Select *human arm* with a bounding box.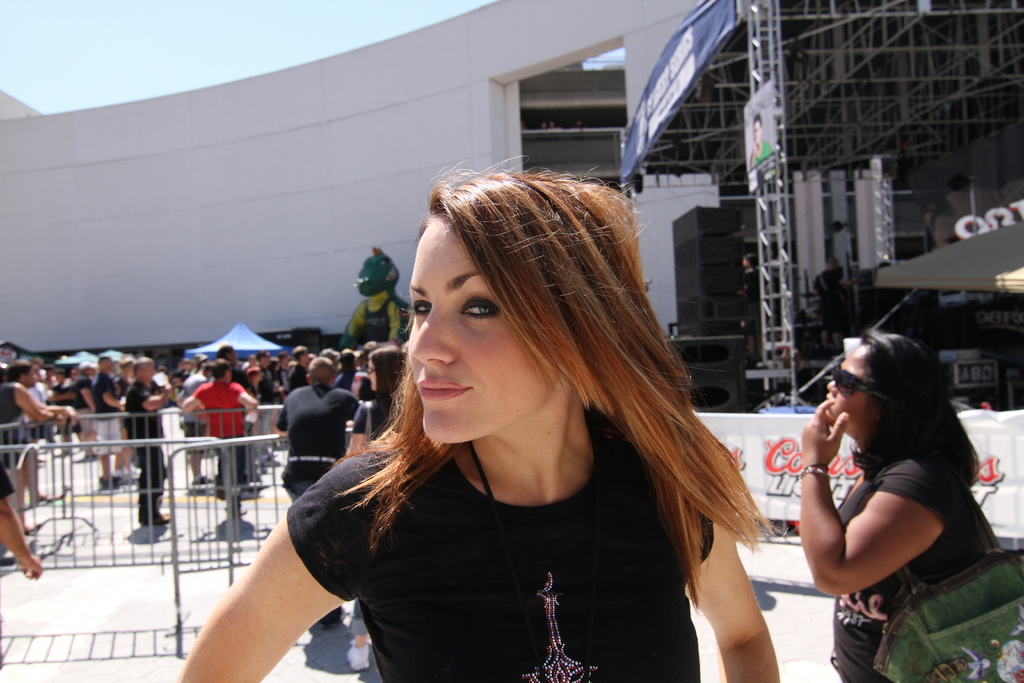
x1=344, y1=393, x2=388, y2=468.
